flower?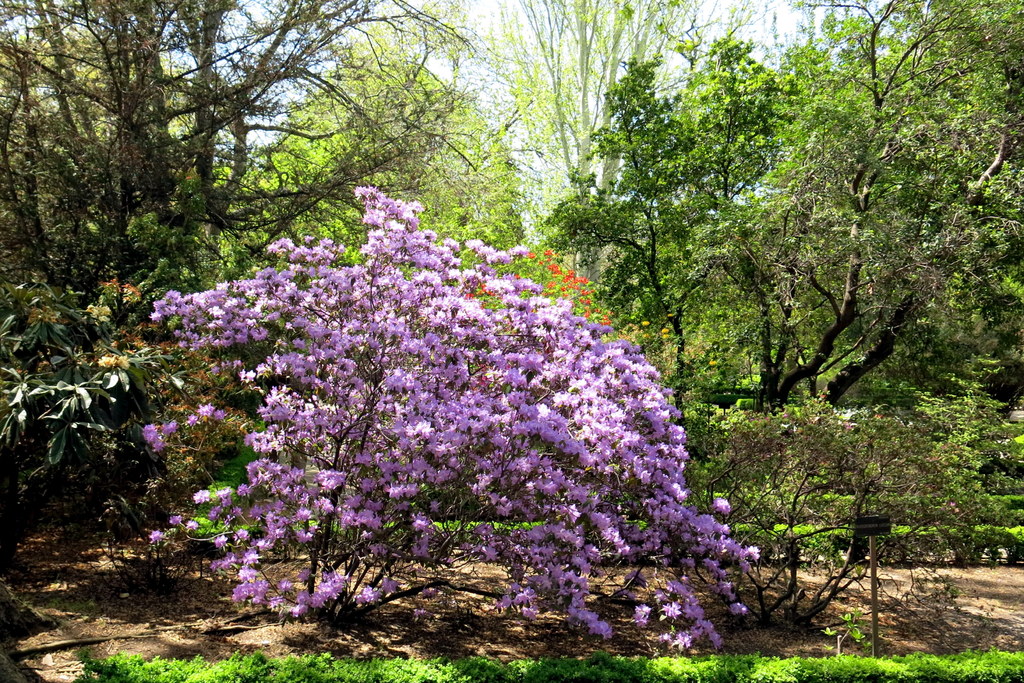
99,353,119,374
